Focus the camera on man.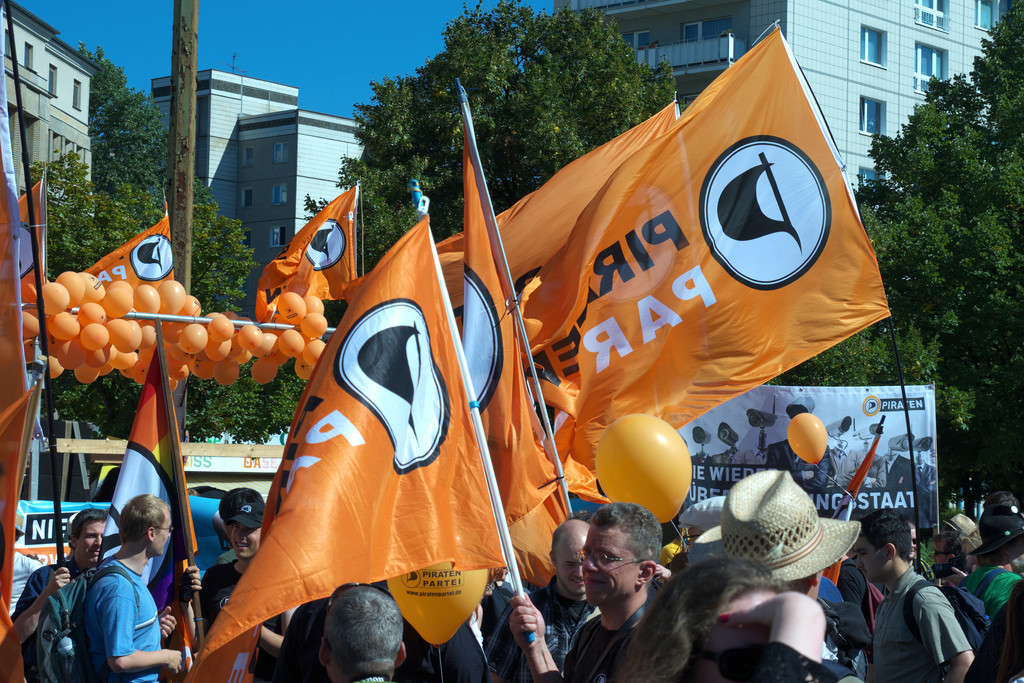
Focus region: crop(490, 512, 607, 682).
